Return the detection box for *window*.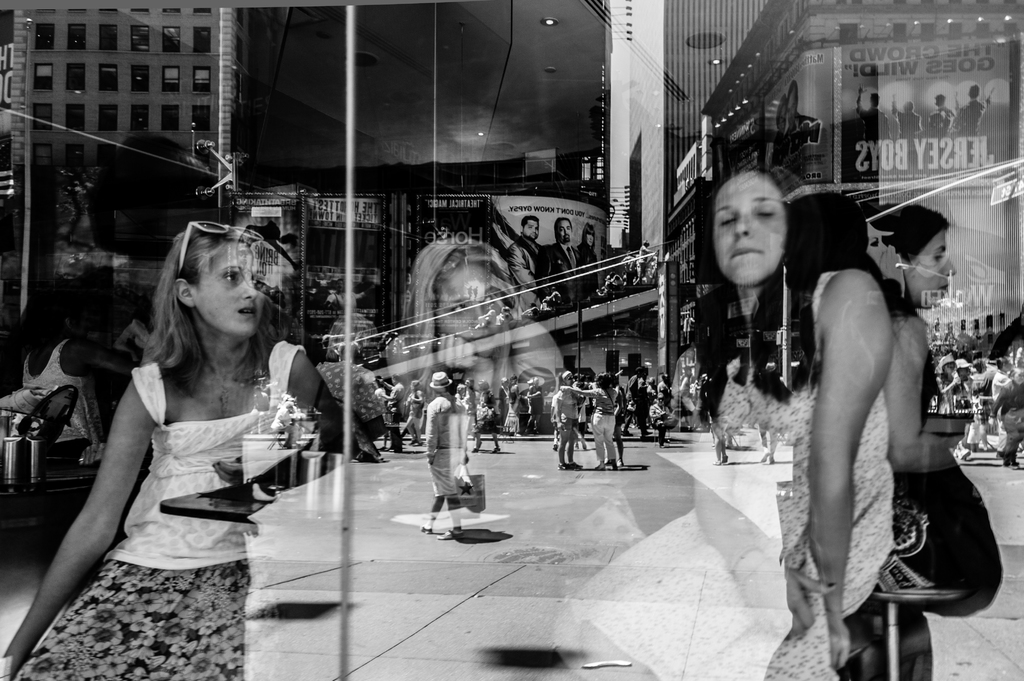
[66, 19, 88, 51].
